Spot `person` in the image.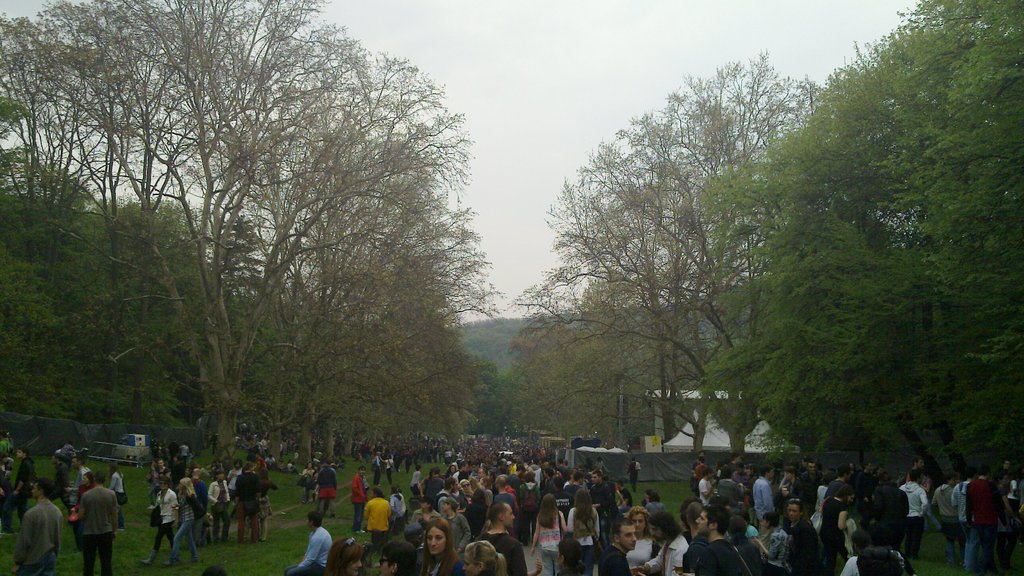
`person` found at {"x1": 538, "y1": 479, "x2": 569, "y2": 575}.
